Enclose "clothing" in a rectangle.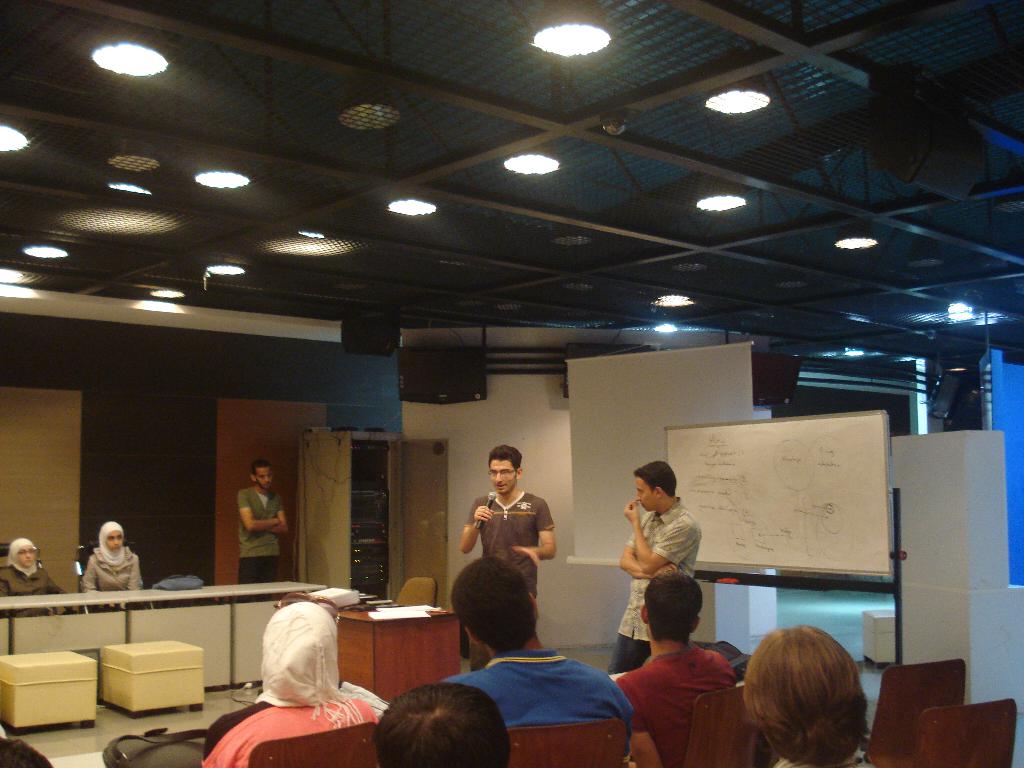
(x1=86, y1=549, x2=147, y2=588).
